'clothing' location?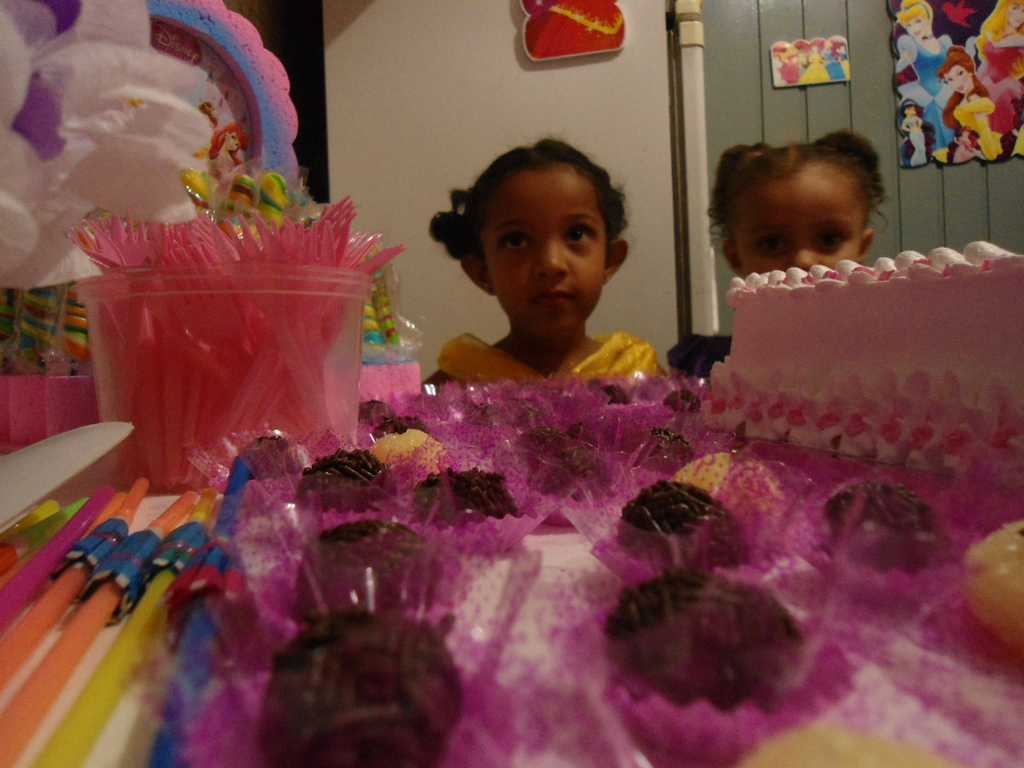
(894,35,955,154)
